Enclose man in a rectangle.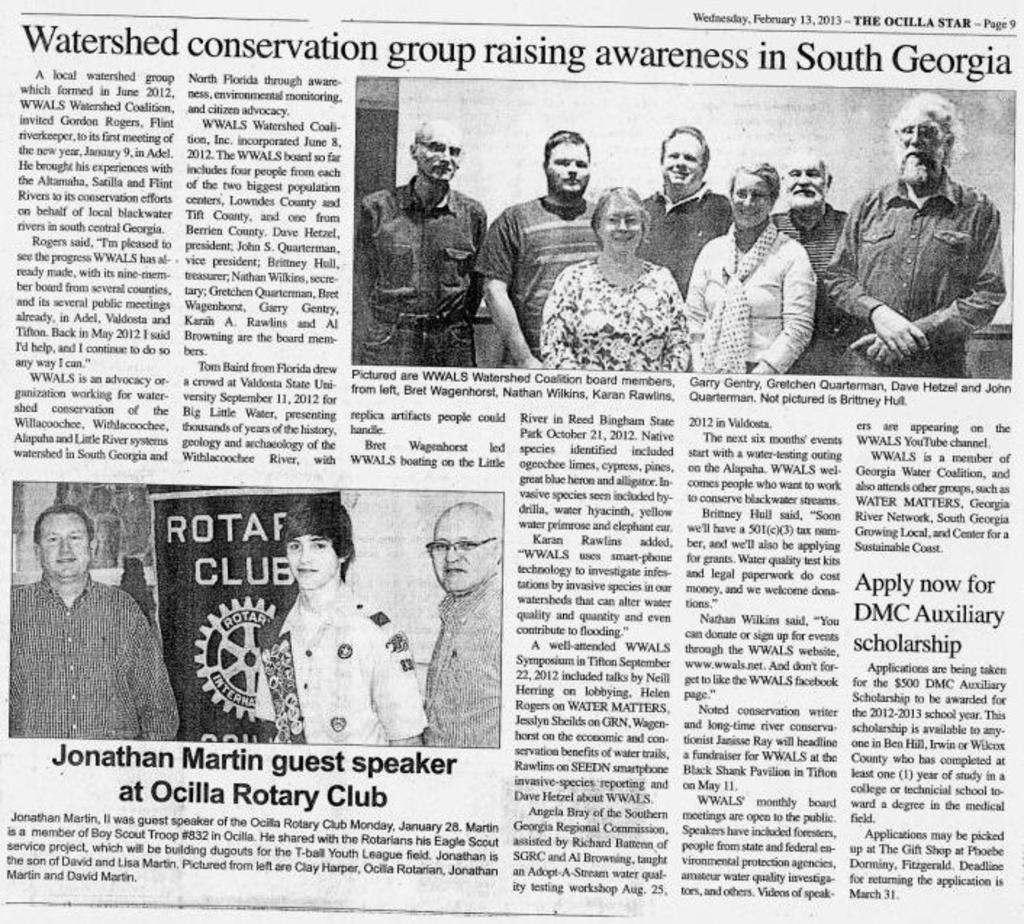
locate(13, 480, 160, 738).
